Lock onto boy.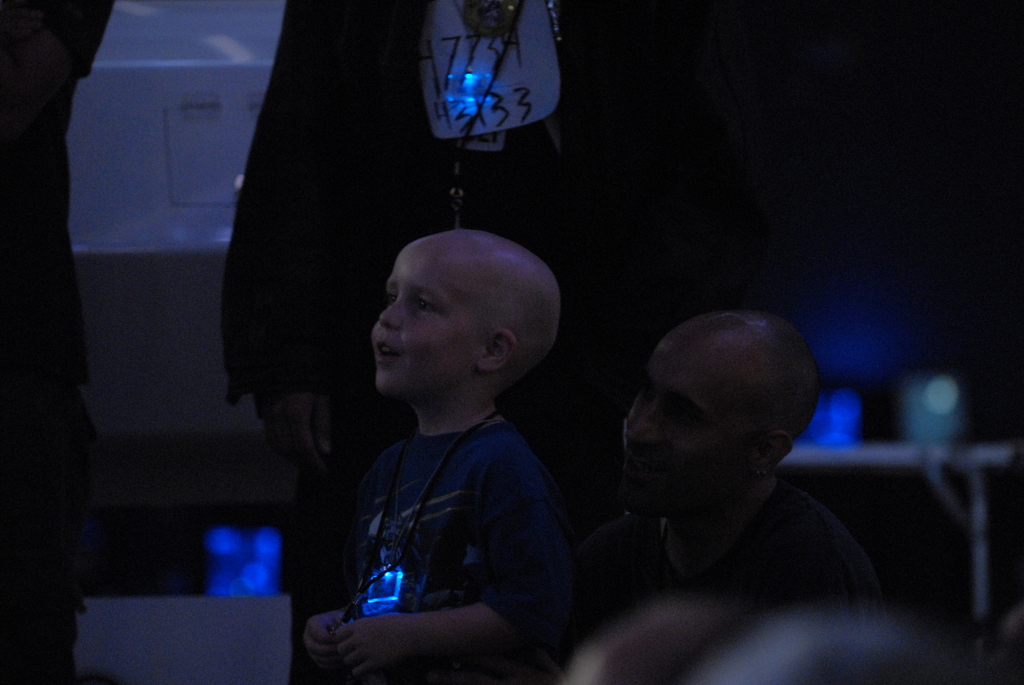
Locked: (left=296, top=190, right=602, bottom=681).
